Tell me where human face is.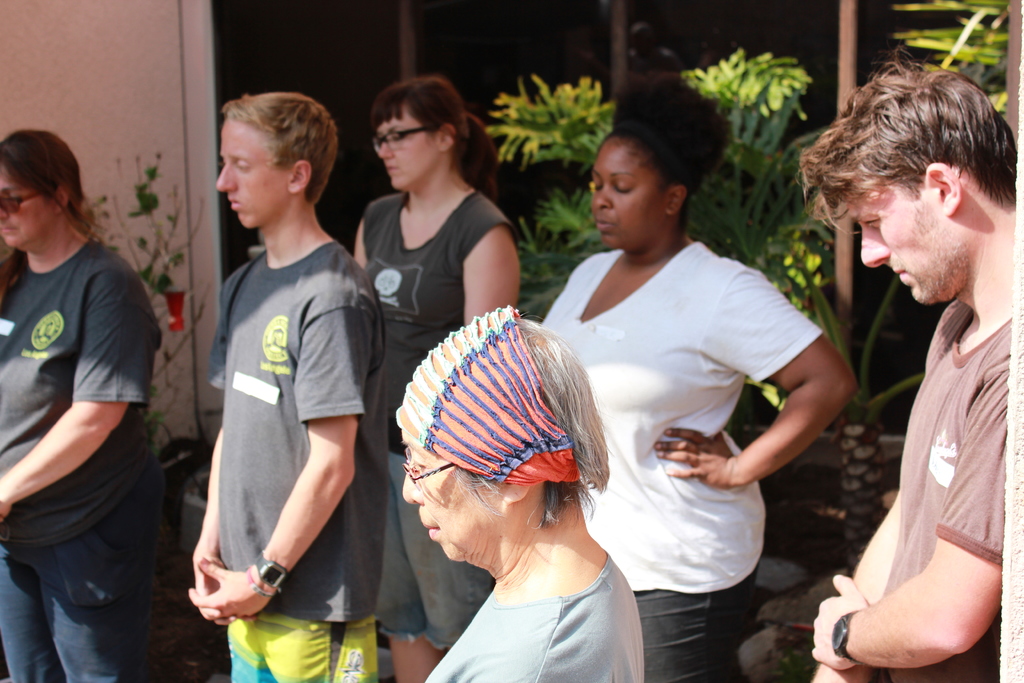
human face is at pyautogui.locateOnScreen(219, 120, 291, 230).
